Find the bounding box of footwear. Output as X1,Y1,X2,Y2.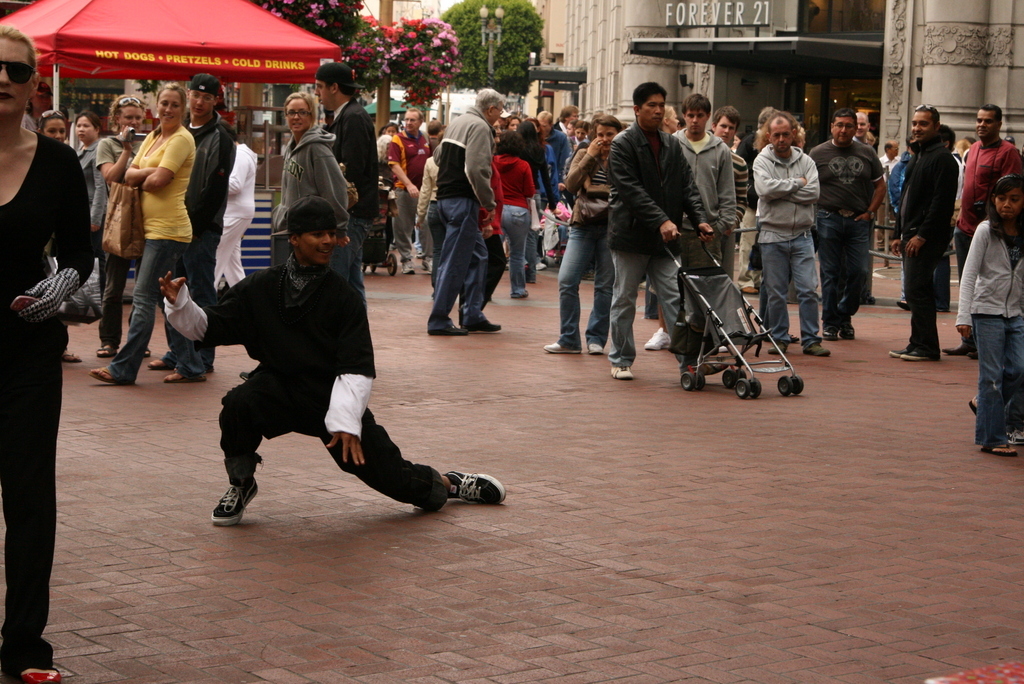
642,325,669,350.
